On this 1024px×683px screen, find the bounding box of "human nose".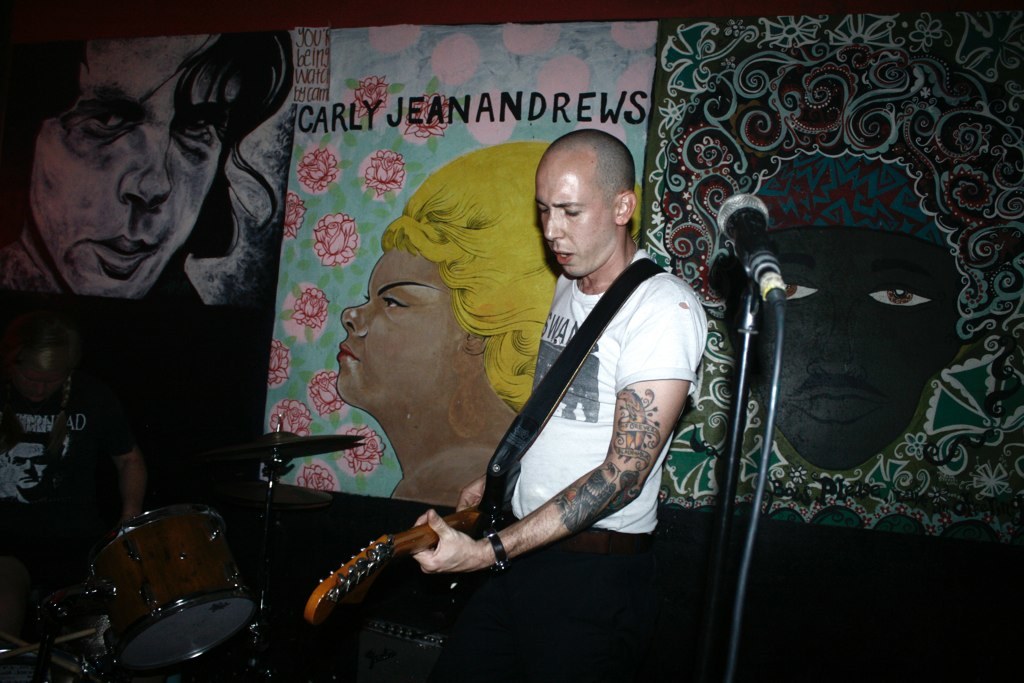
Bounding box: box(811, 281, 869, 382).
